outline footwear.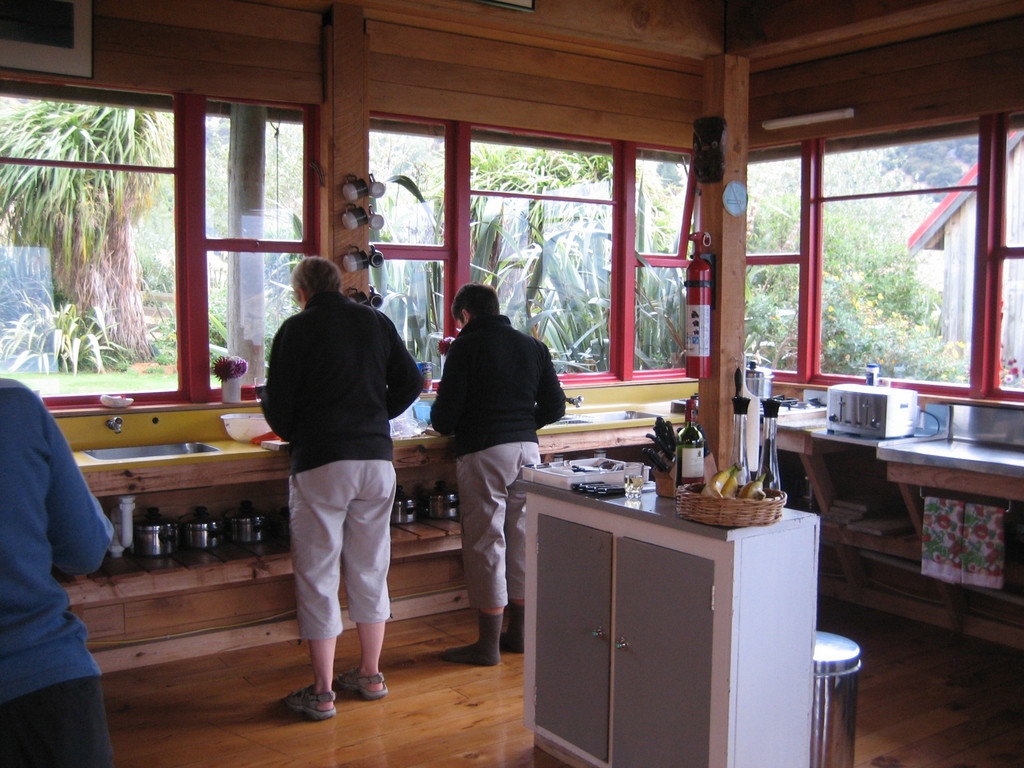
Outline: {"x1": 326, "y1": 659, "x2": 395, "y2": 698}.
